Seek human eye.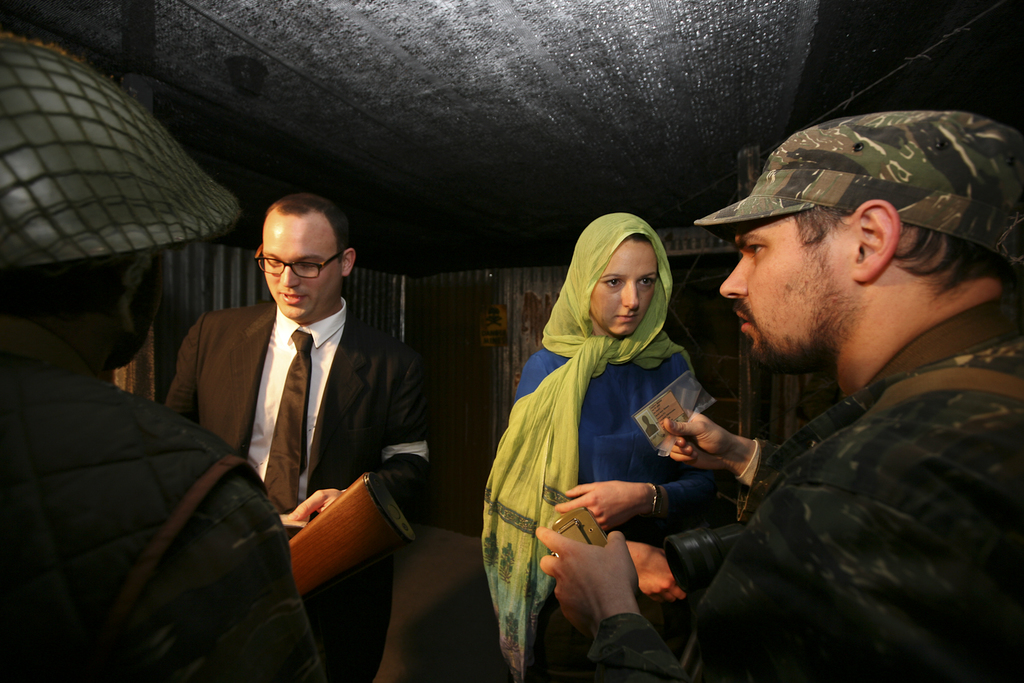
box=[635, 276, 652, 290].
